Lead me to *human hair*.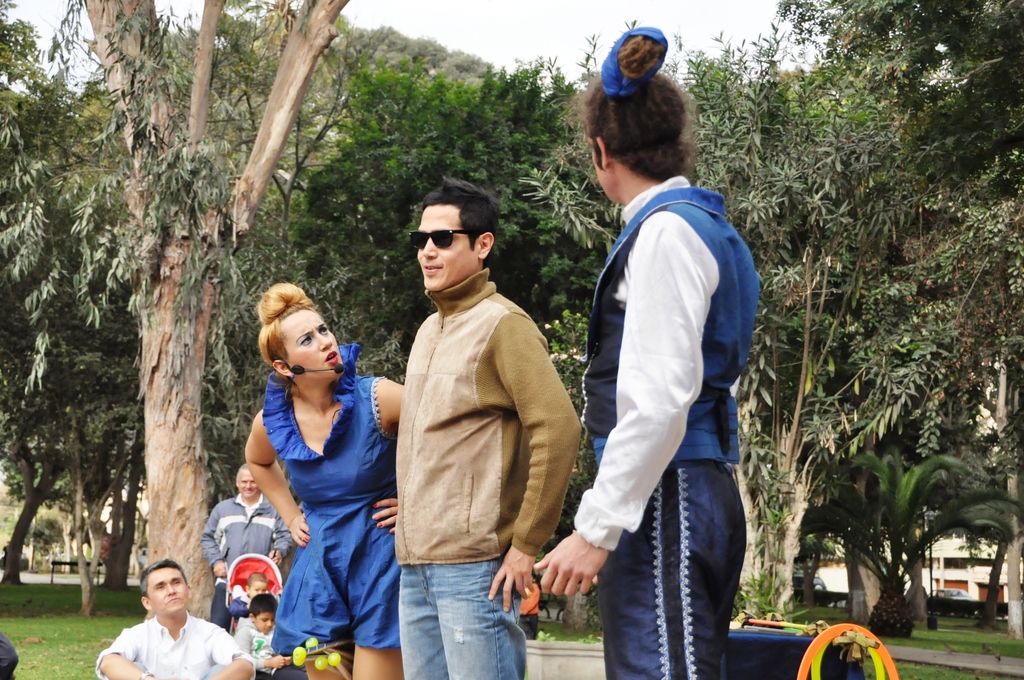
Lead to Rect(255, 282, 316, 371).
